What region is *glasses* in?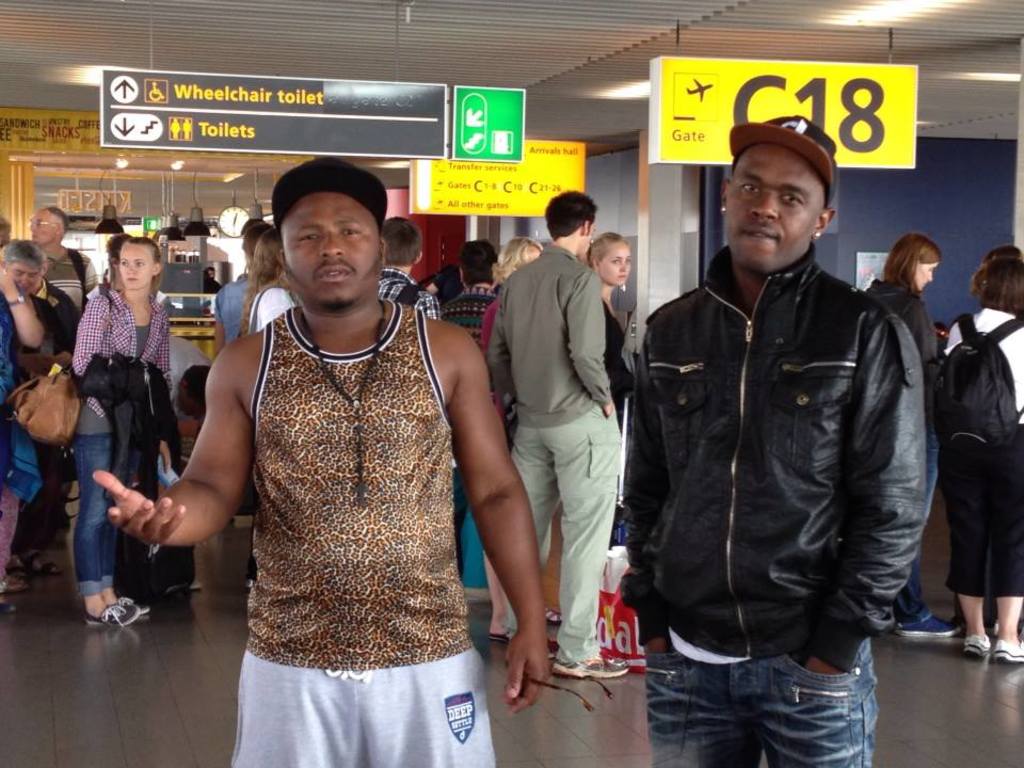
[27,219,57,229].
